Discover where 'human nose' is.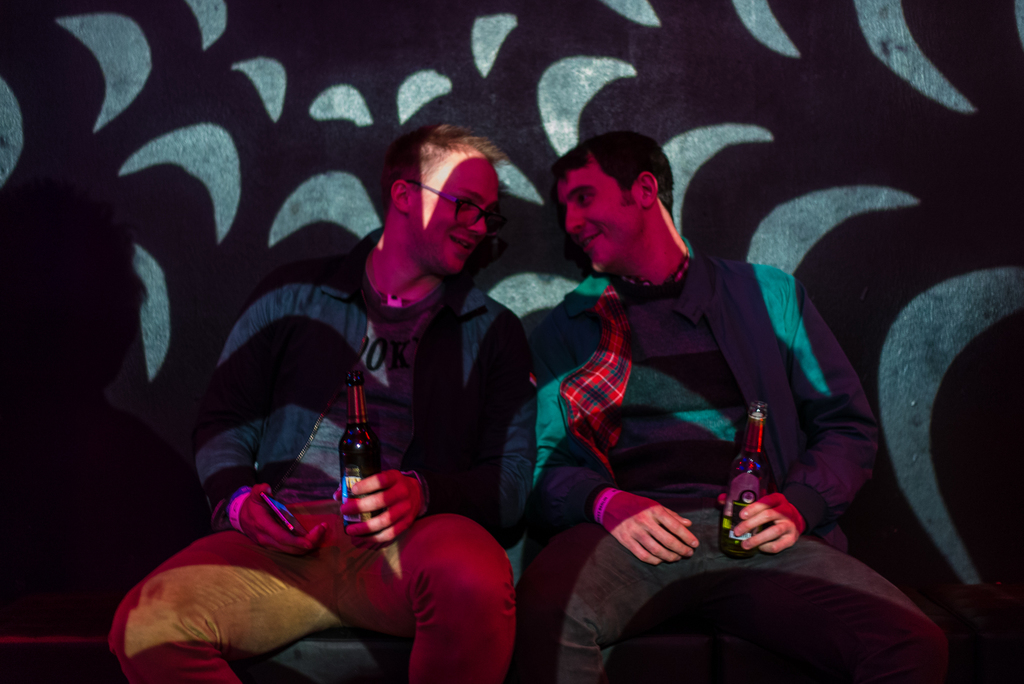
Discovered at box(469, 209, 486, 237).
